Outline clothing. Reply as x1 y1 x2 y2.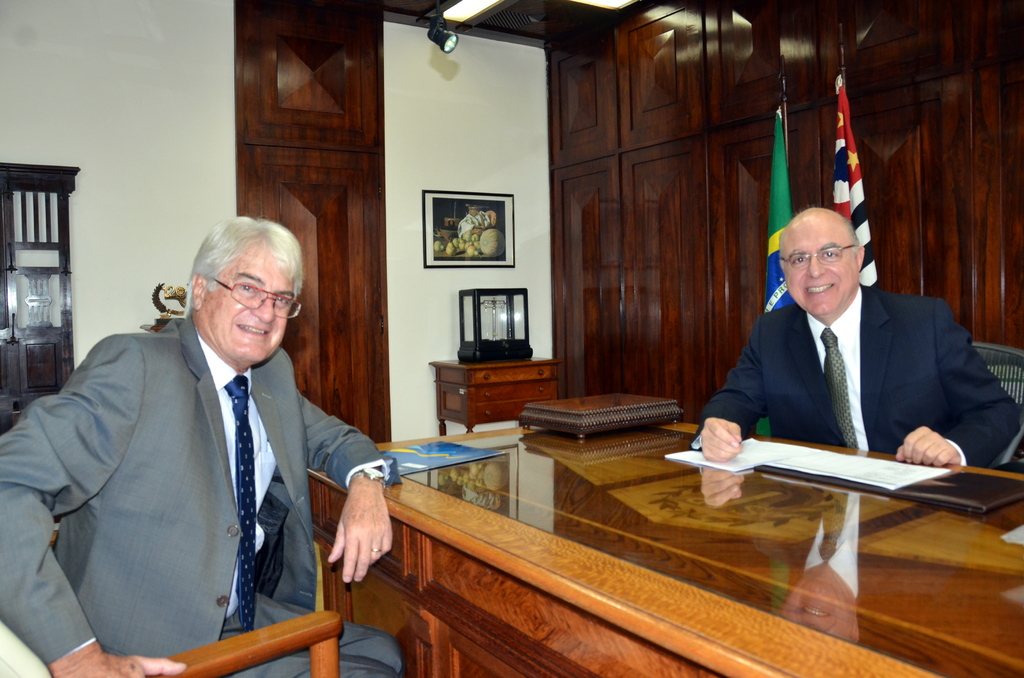
689 277 1023 470.
